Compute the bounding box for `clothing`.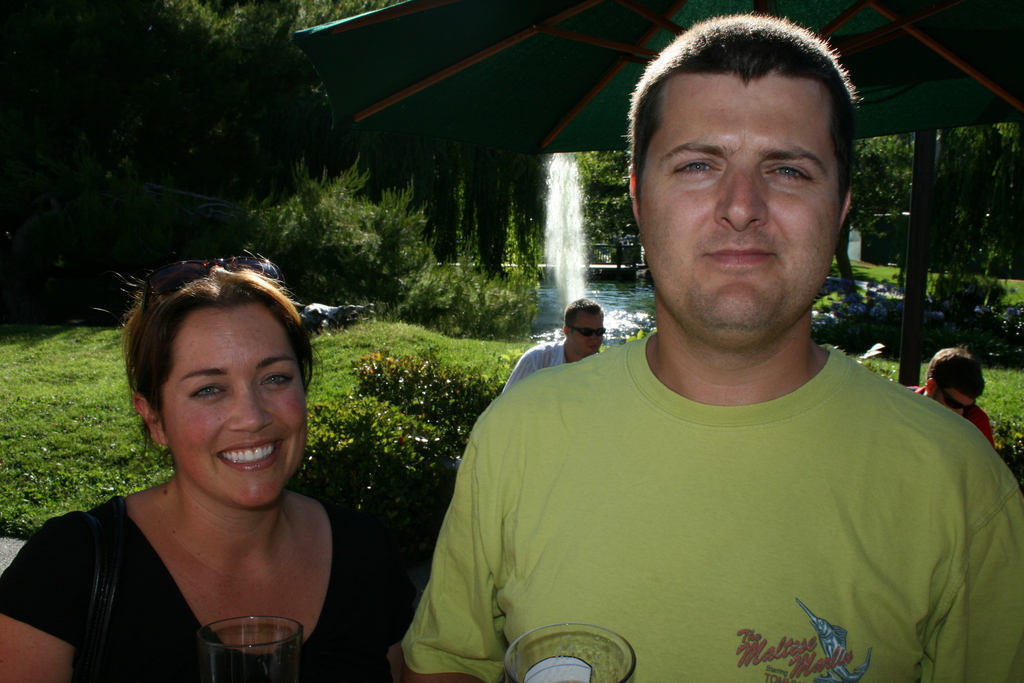
left=0, top=483, right=420, bottom=682.
